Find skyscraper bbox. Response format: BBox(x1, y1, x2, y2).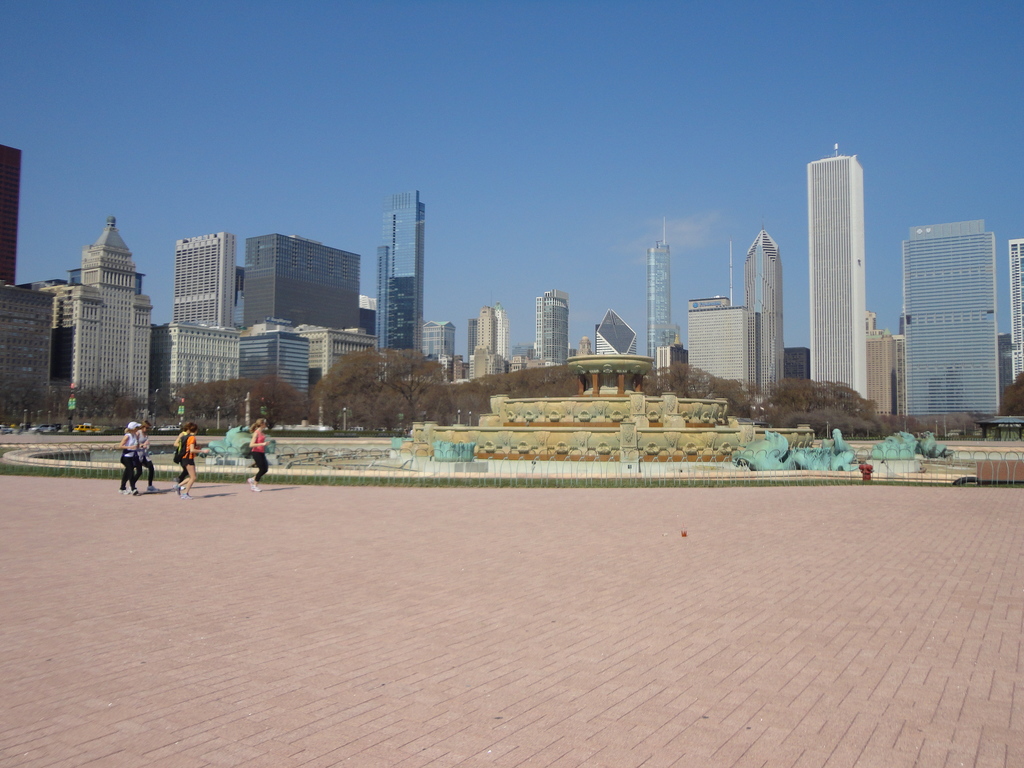
BBox(243, 237, 360, 331).
